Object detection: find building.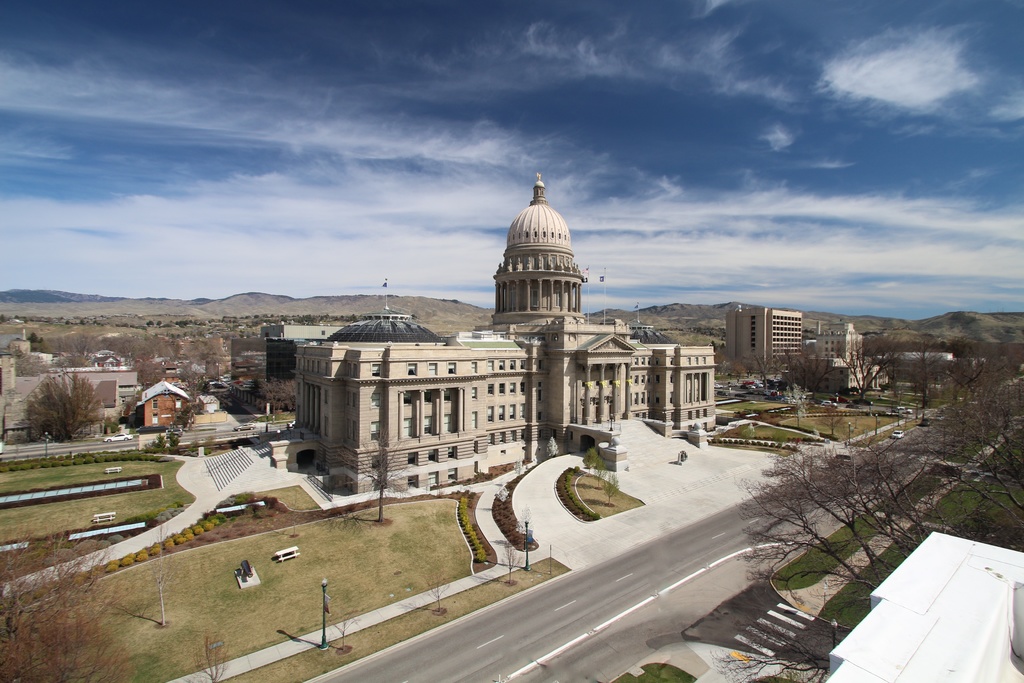
729/308/804/373.
